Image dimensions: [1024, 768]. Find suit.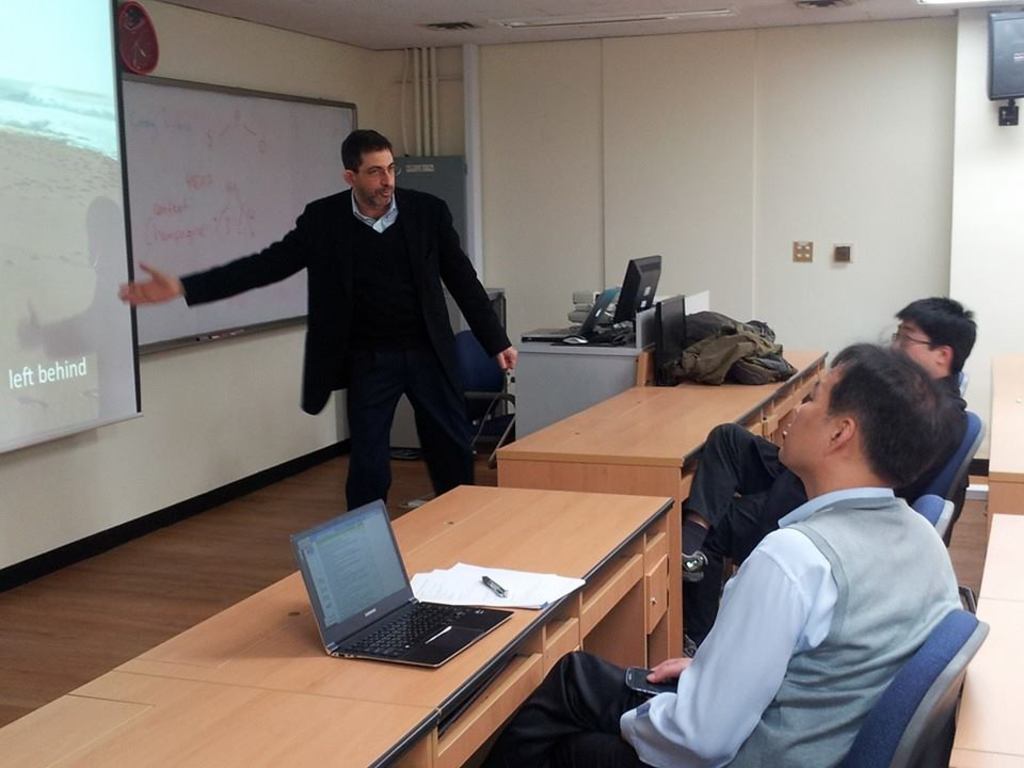
{"x1": 686, "y1": 374, "x2": 966, "y2": 645}.
